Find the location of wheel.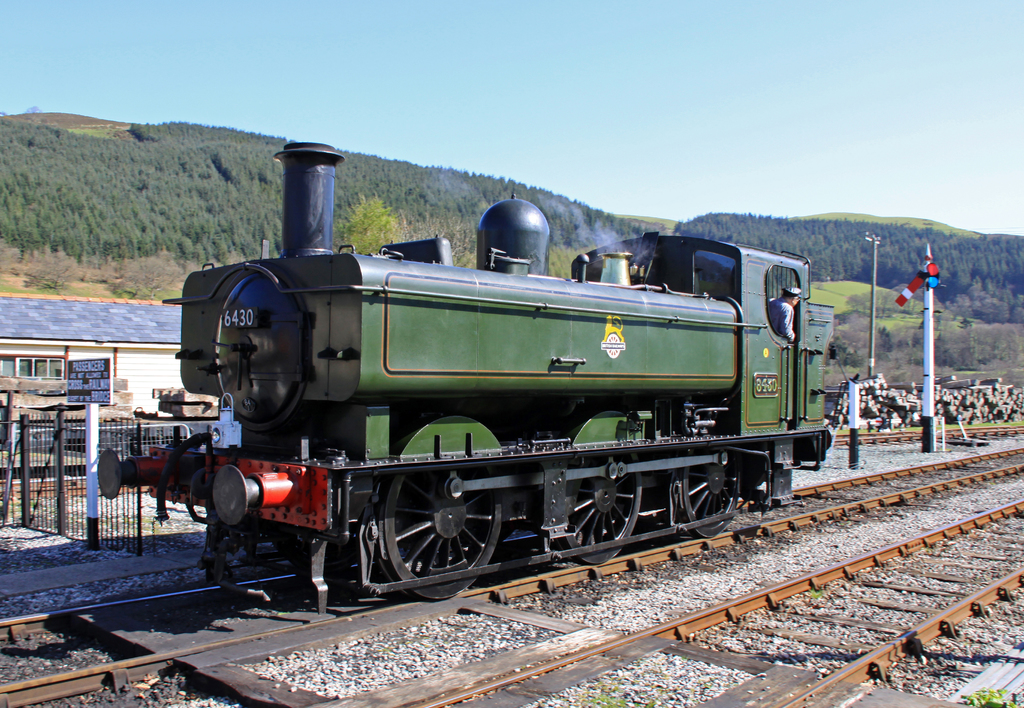
Location: 669/463/740/534.
